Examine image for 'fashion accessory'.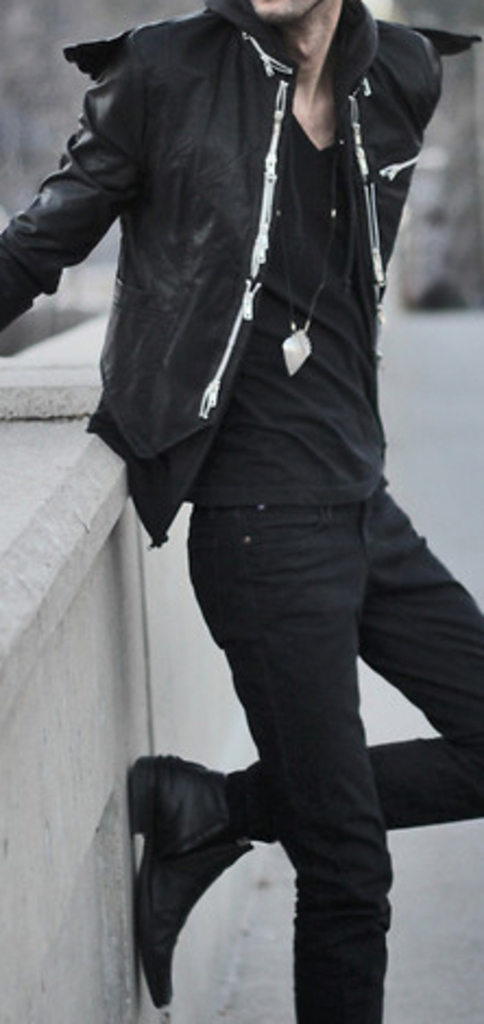
Examination result: bbox(273, 148, 342, 375).
